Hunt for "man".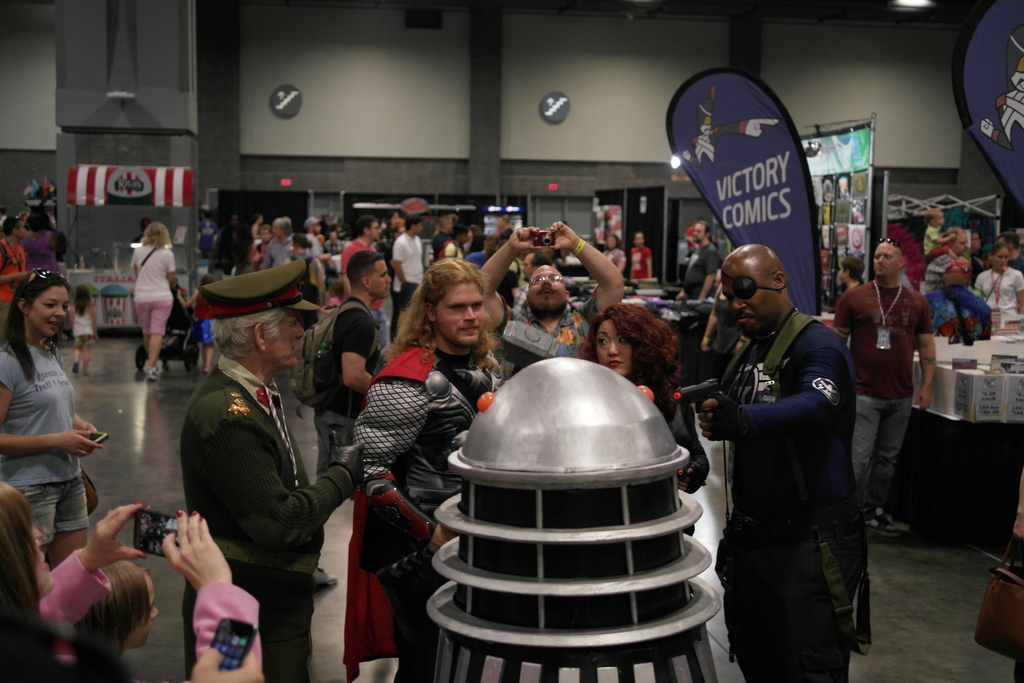
Hunted down at [x1=299, y1=212, x2=328, y2=299].
